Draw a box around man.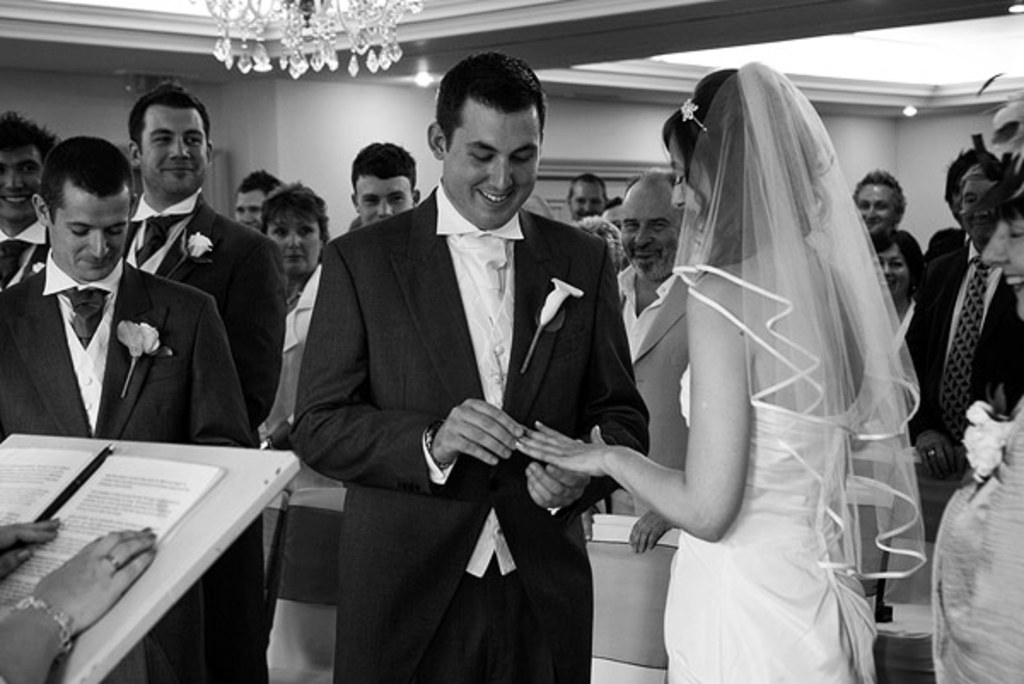
BBox(294, 53, 655, 682).
